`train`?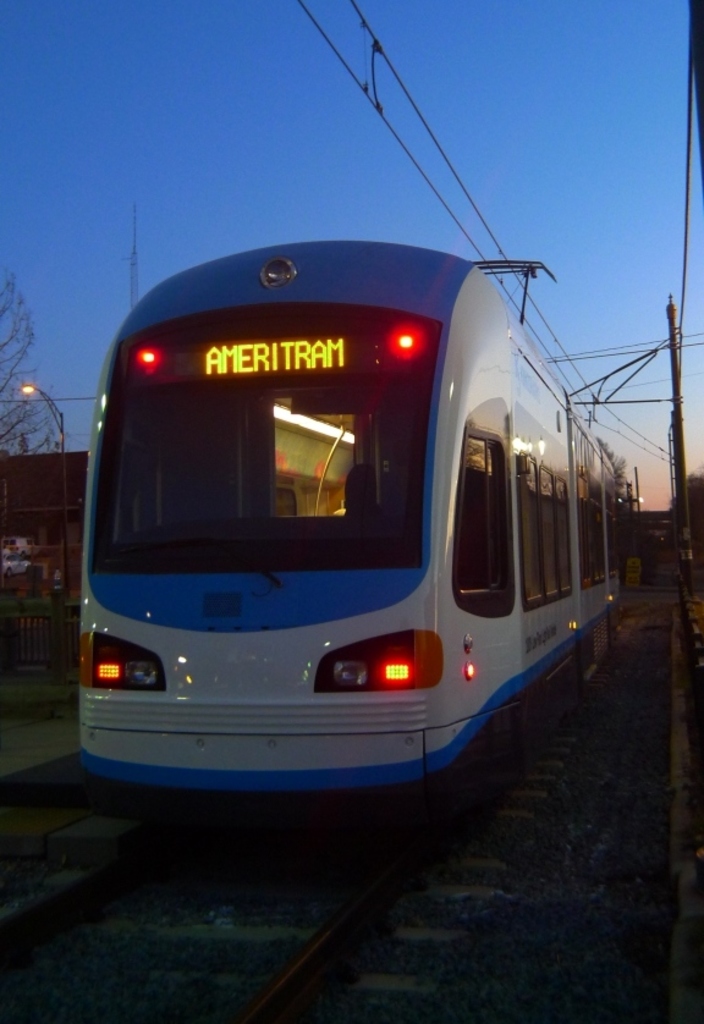
BBox(70, 233, 644, 839)
